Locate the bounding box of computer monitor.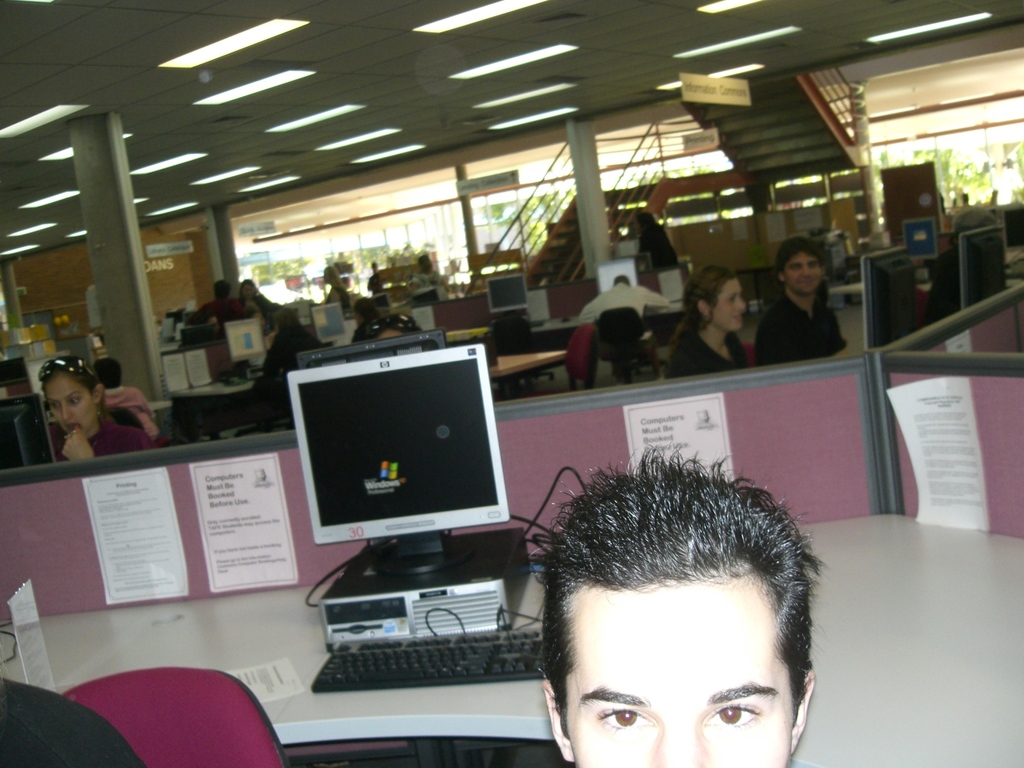
Bounding box: BBox(865, 217, 1006, 364).
